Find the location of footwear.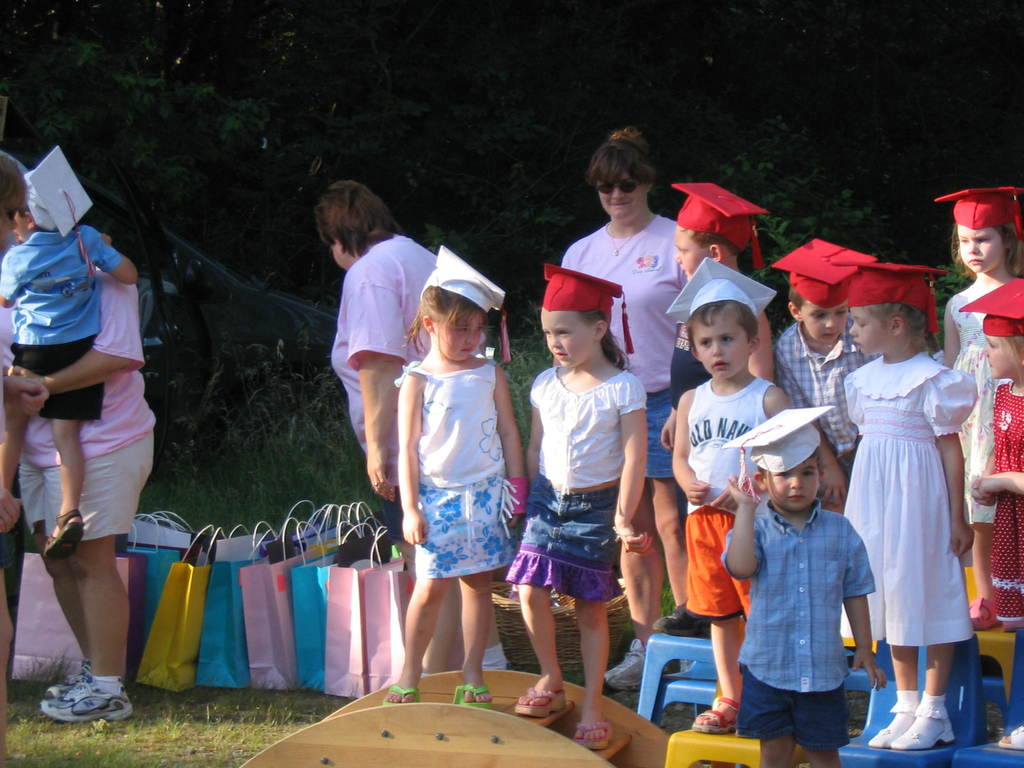
Location: (left=40, top=662, right=90, bottom=700).
